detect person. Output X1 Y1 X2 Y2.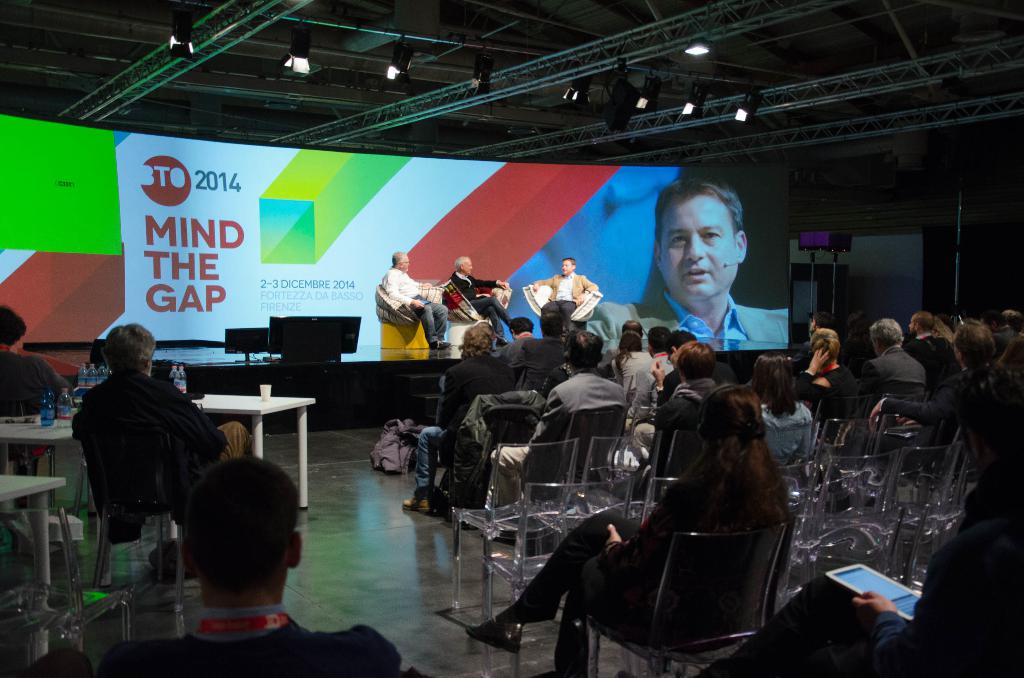
0 306 60 419.
